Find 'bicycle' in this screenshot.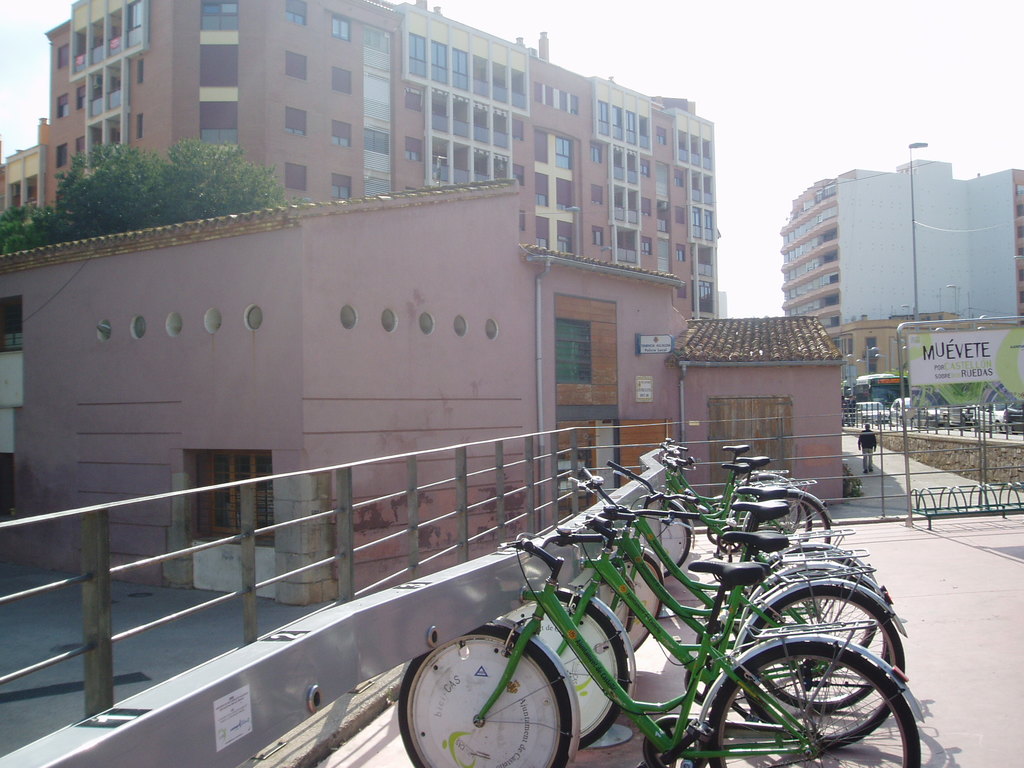
The bounding box for 'bicycle' is 663:435:797:494.
